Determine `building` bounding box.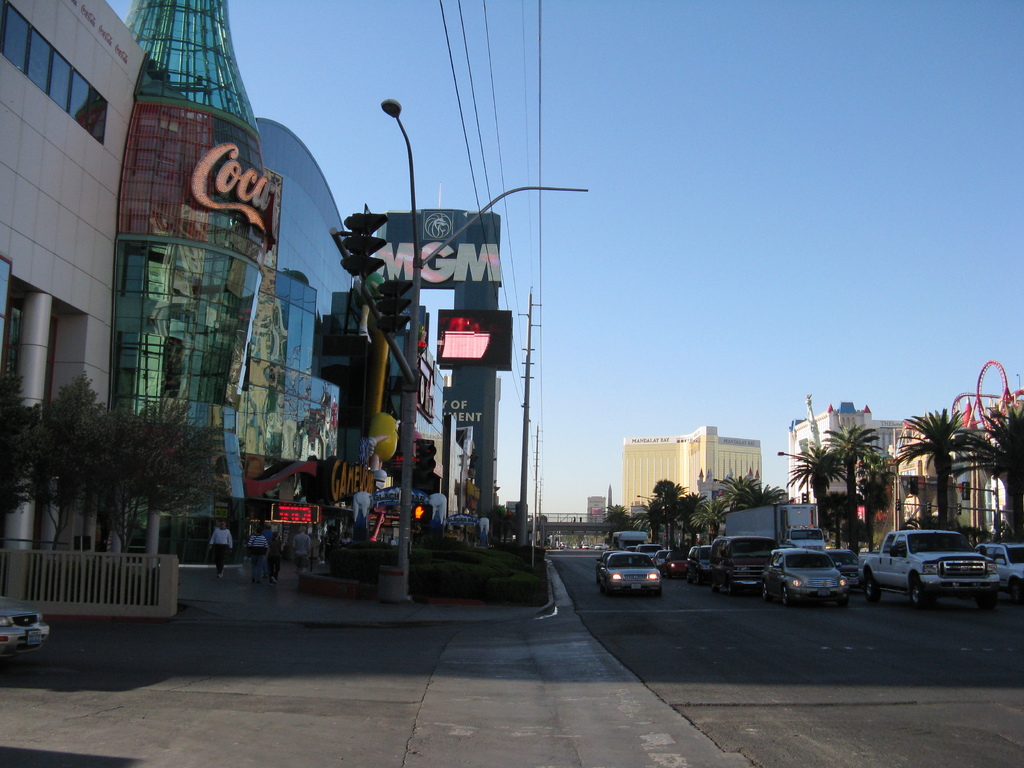
Determined: x1=586 y1=495 x2=607 y2=525.
